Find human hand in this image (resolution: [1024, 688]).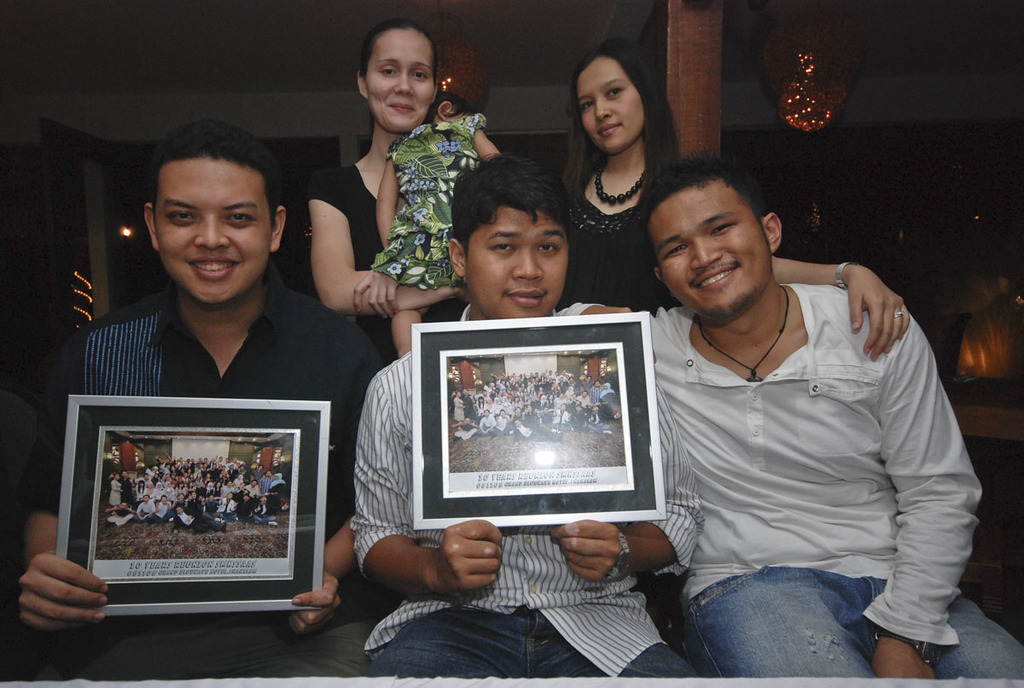
locate(353, 271, 399, 323).
